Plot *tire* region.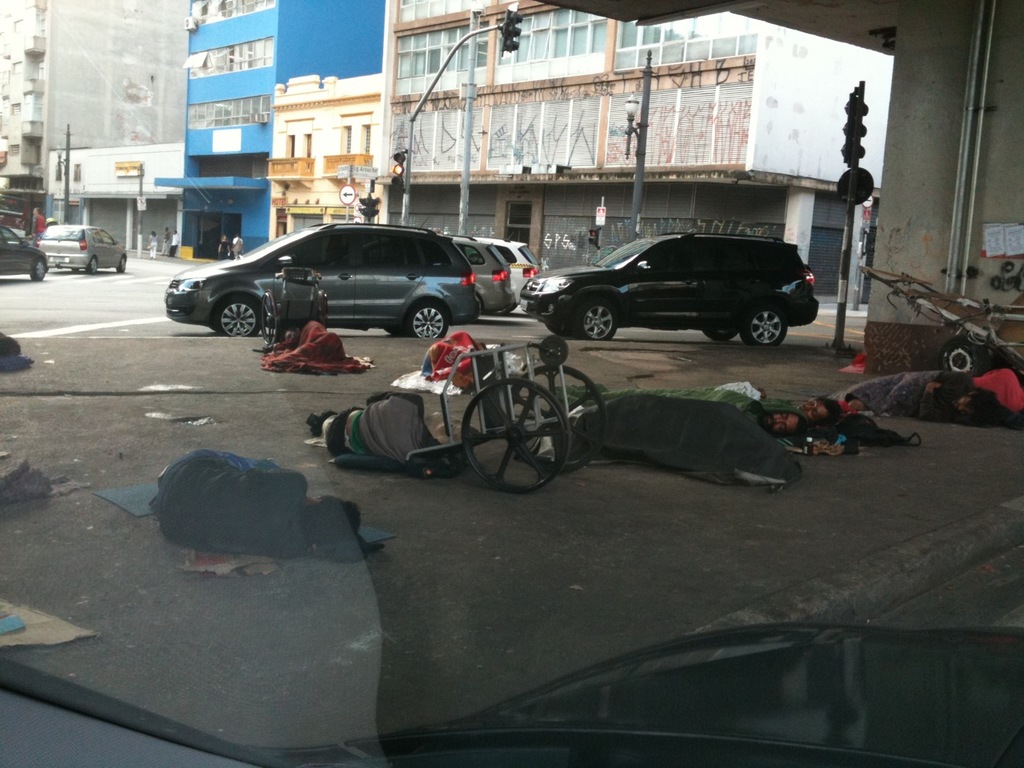
Plotted at crop(30, 256, 50, 282).
